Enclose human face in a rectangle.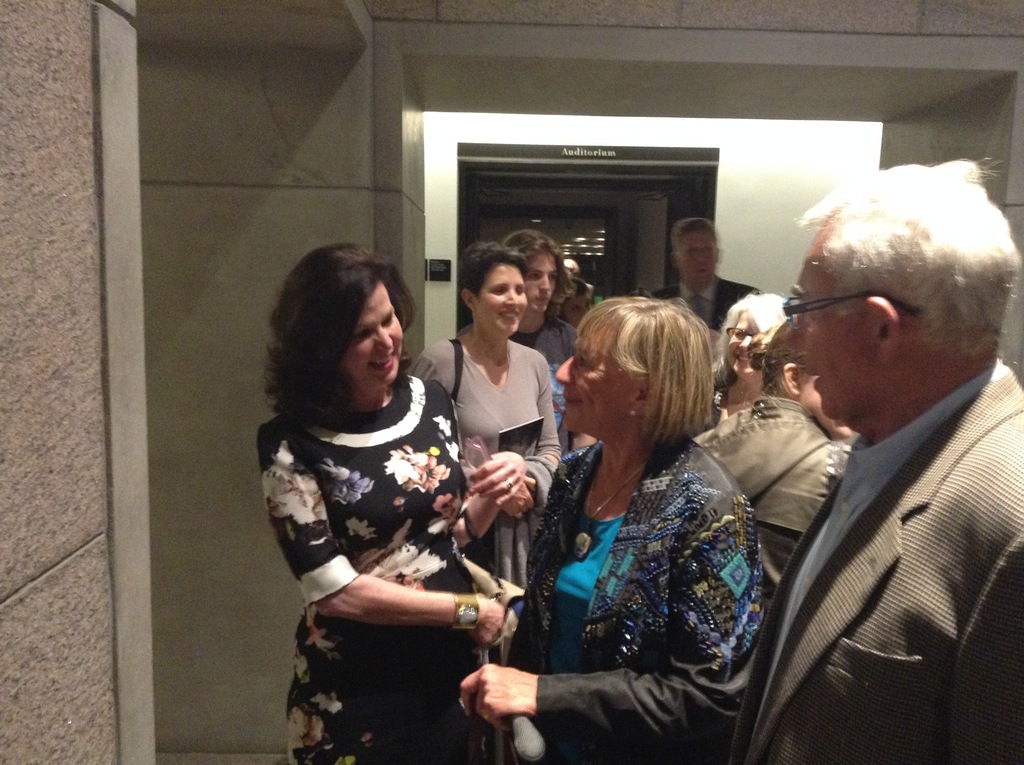
<box>548,335,640,444</box>.
